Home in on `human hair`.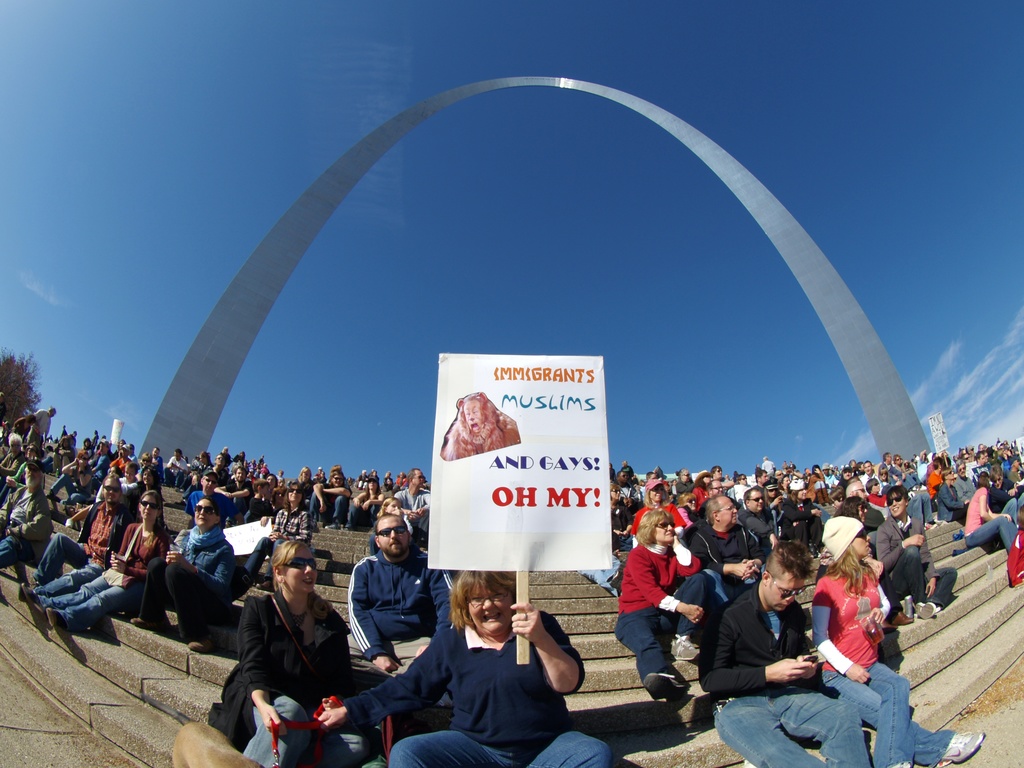
Homed in at [447,569,515,632].
